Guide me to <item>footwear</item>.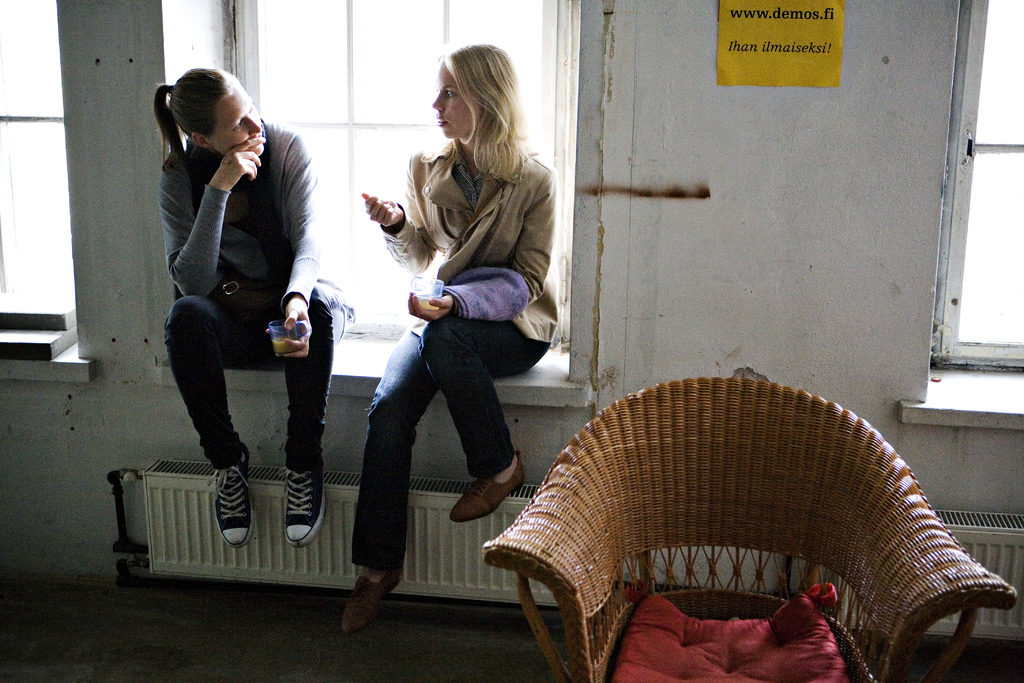
Guidance: x1=207 y1=449 x2=250 y2=547.
